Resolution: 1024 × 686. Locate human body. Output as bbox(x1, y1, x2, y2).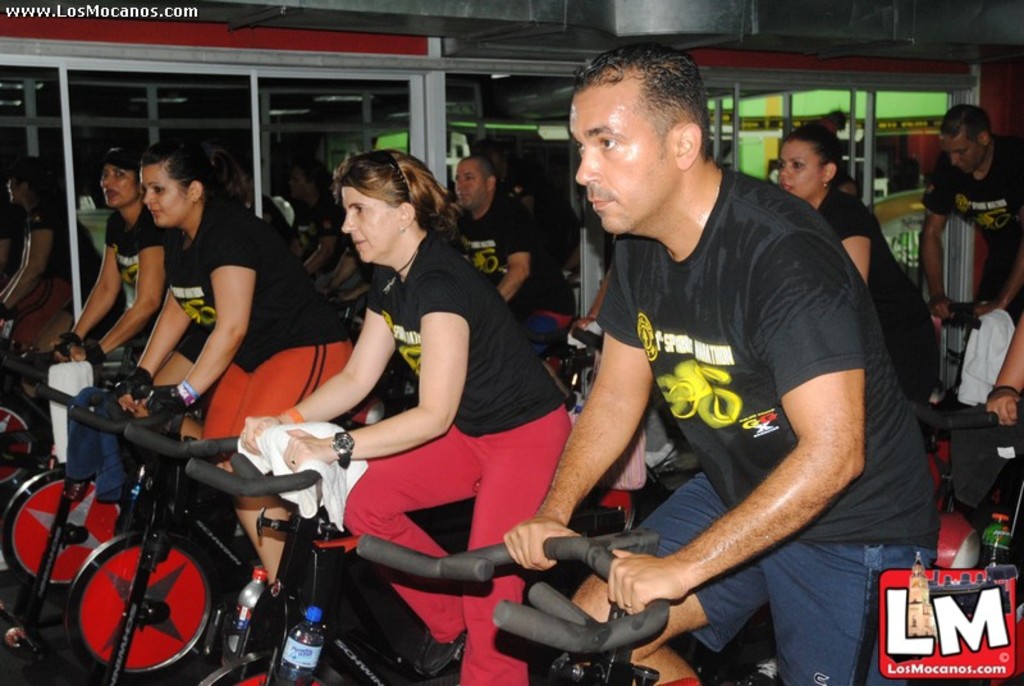
bbox(434, 97, 909, 685).
